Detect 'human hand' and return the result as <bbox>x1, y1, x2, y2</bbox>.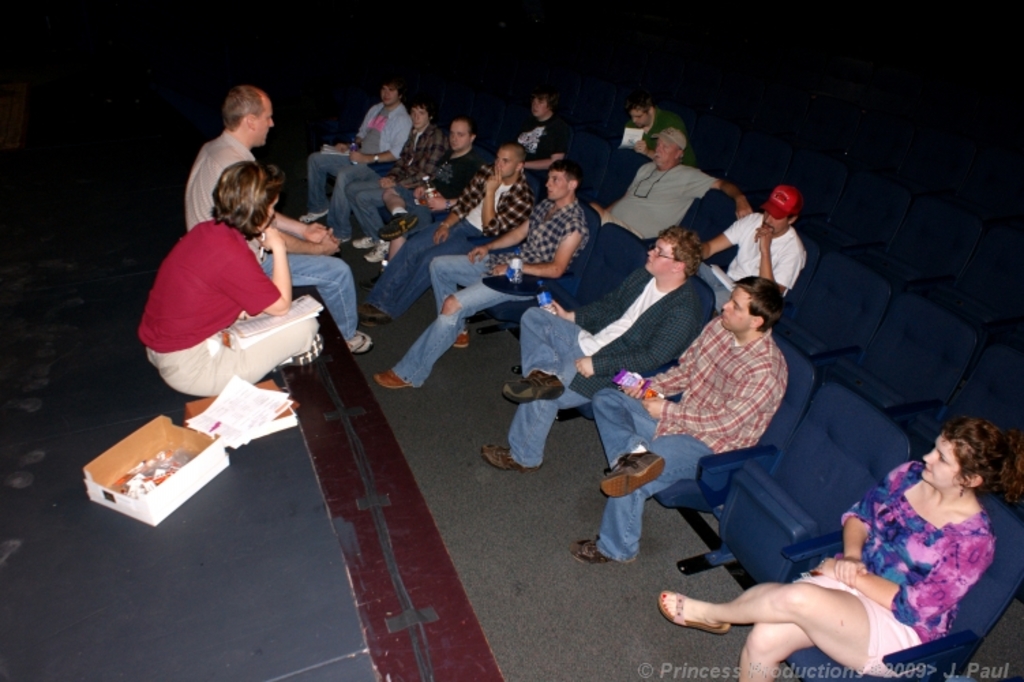
<bbox>320, 226, 341, 259</bbox>.
